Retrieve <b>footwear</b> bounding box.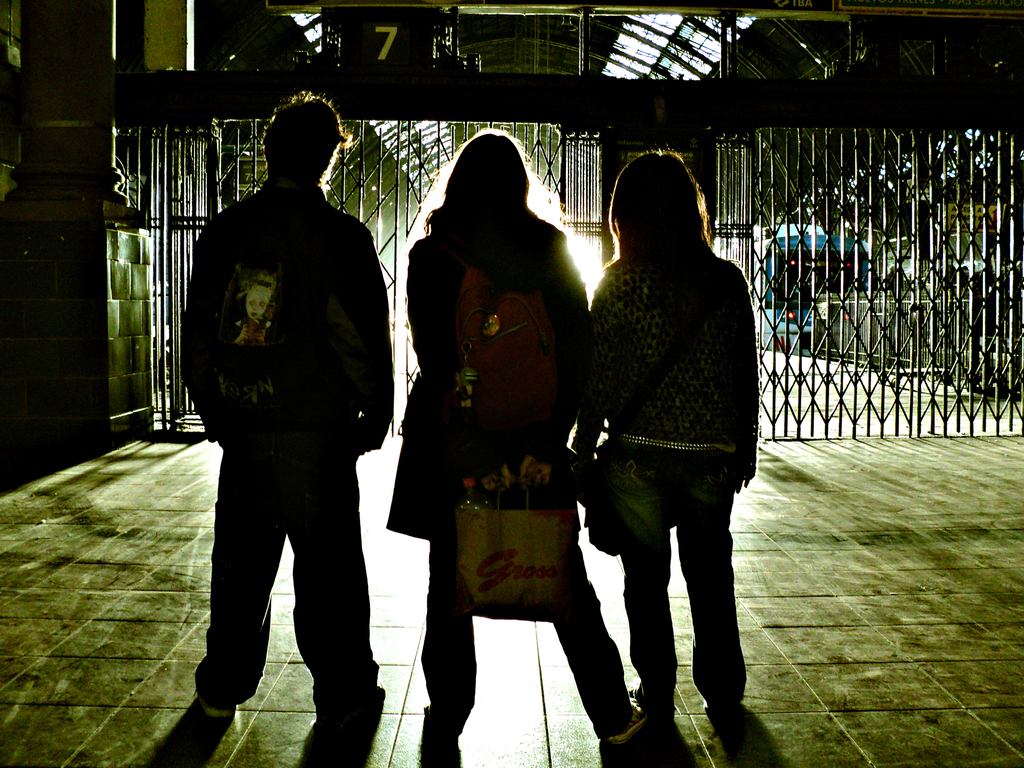
Bounding box: <bbox>631, 675, 676, 725</bbox>.
